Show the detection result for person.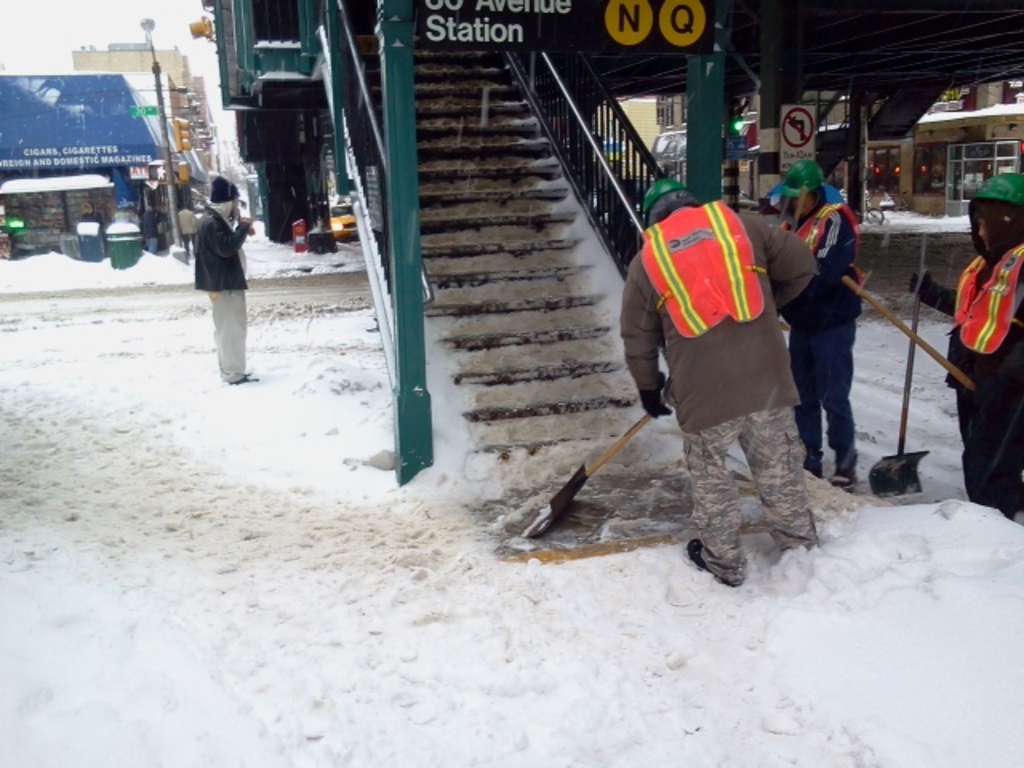
region(174, 203, 198, 262).
